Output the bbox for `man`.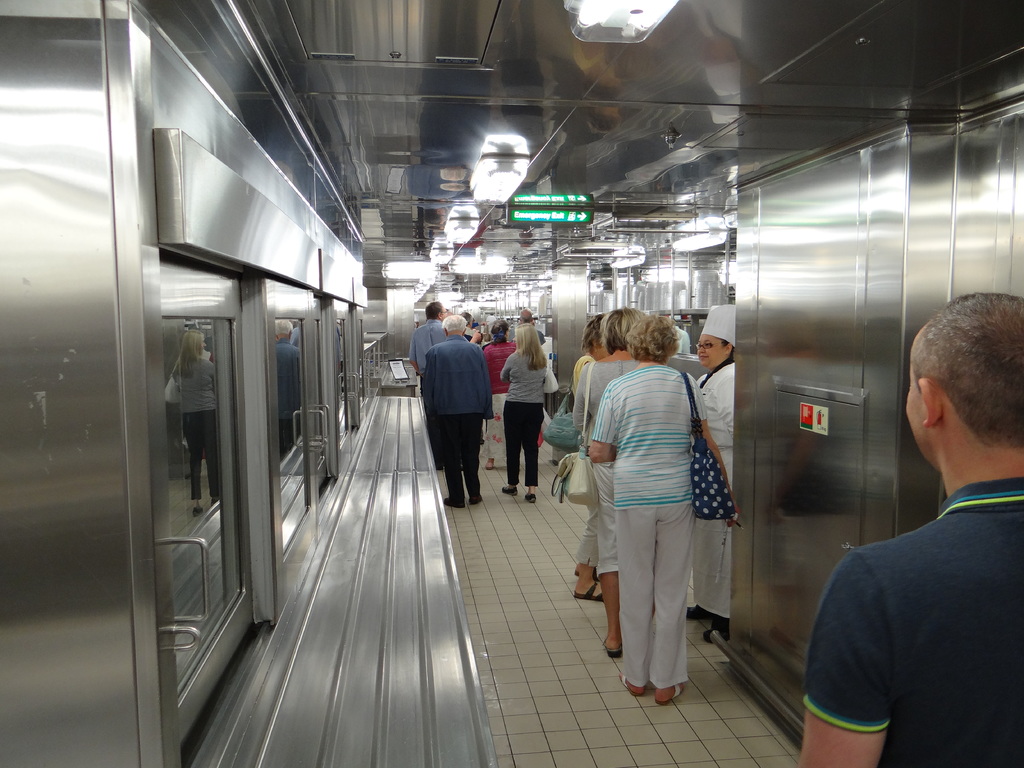
[511, 307, 546, 346].
